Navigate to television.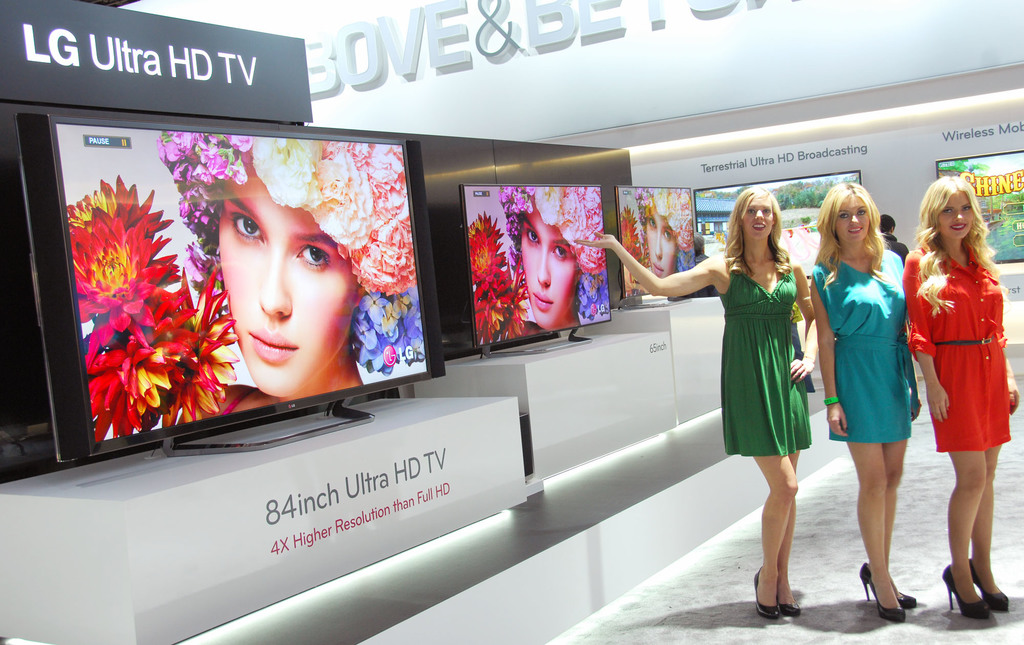
Navigation target: bbox(687, 166, 865, 296).
